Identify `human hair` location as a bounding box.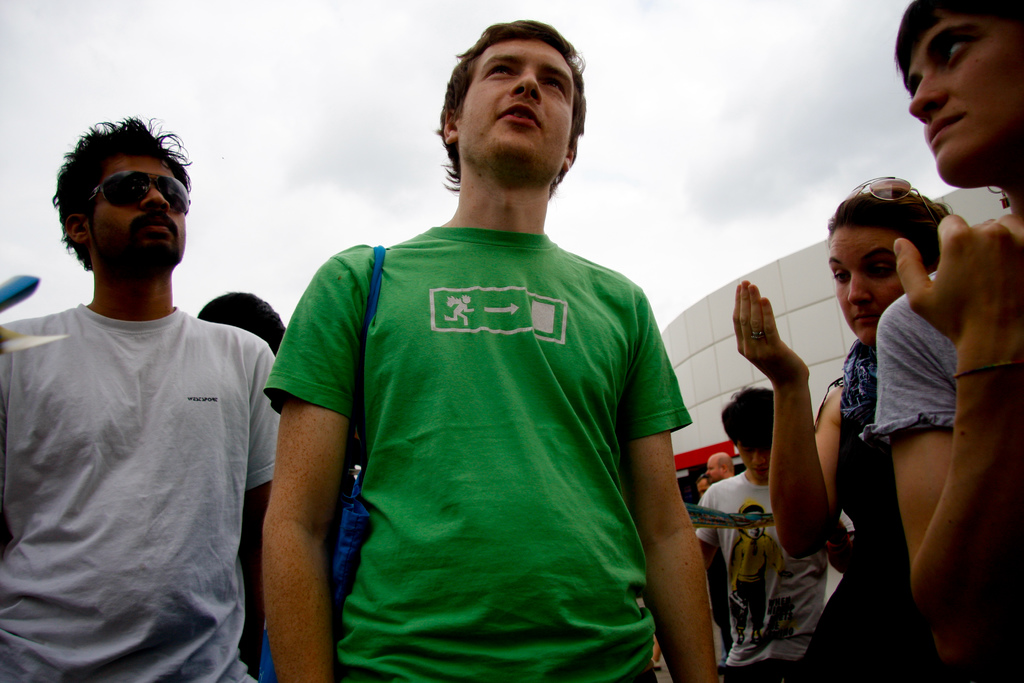
left=893, top=0, right=1023, bottom=78.
